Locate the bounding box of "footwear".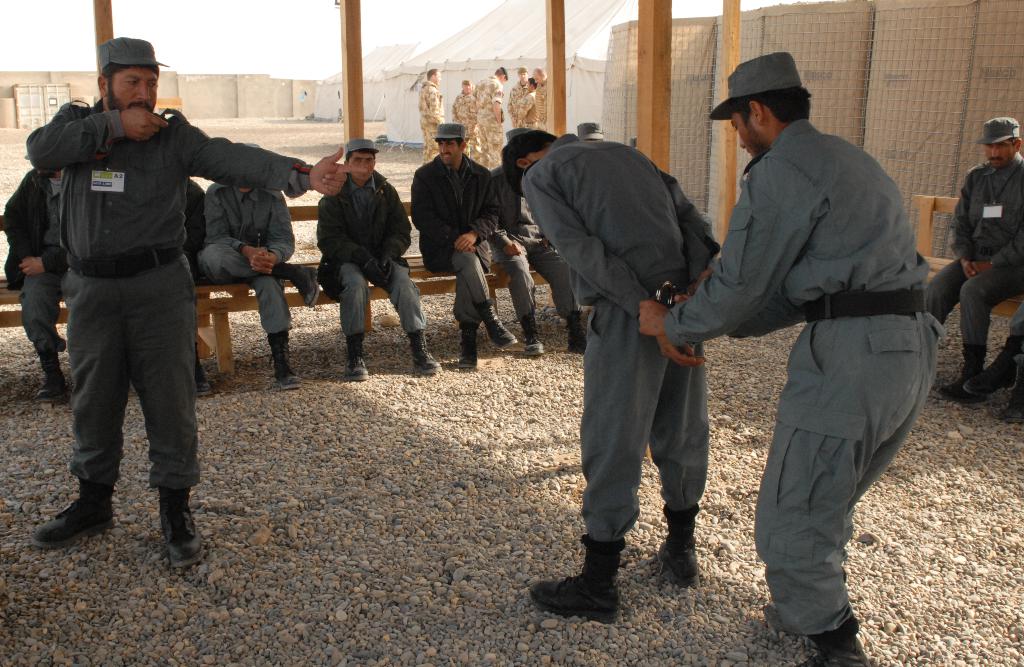
Bounding box: bbox=[346, 332, 369, 380].
